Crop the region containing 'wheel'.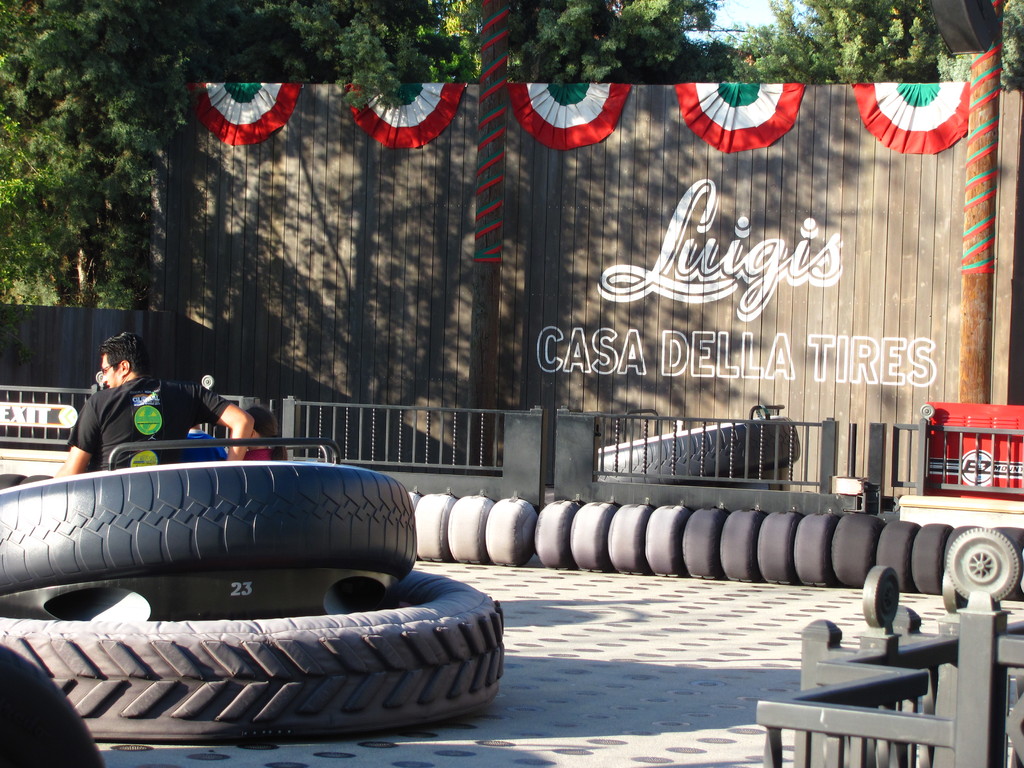
Crop region: Rect(993, 522, 1023, 611).
